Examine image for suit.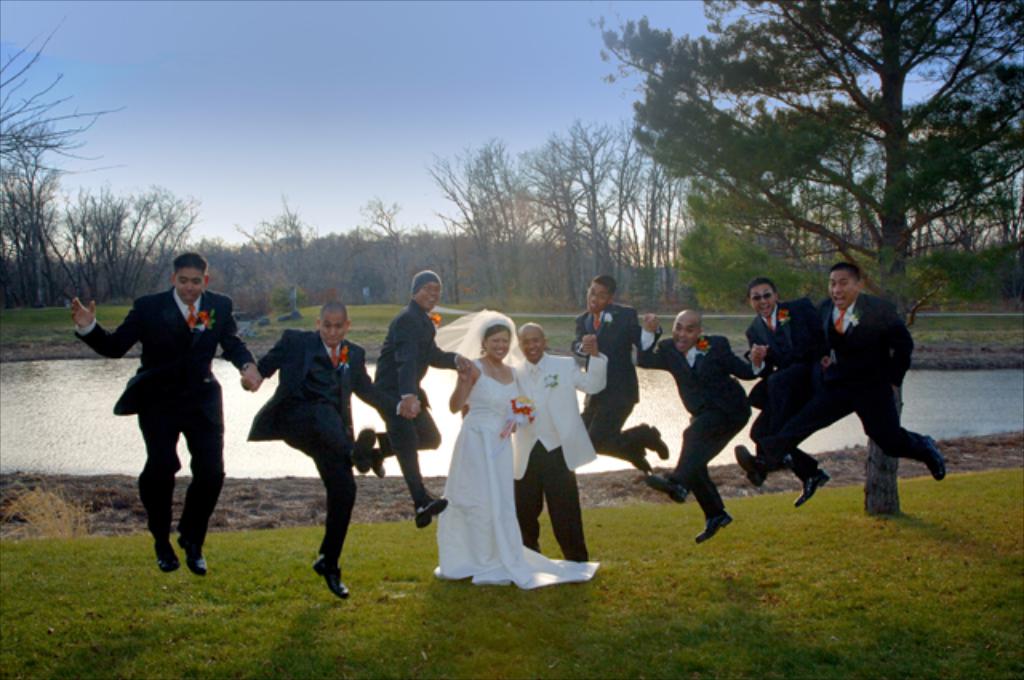
Examination result: (x1=250, y1=328, x2=402, y2=557).
